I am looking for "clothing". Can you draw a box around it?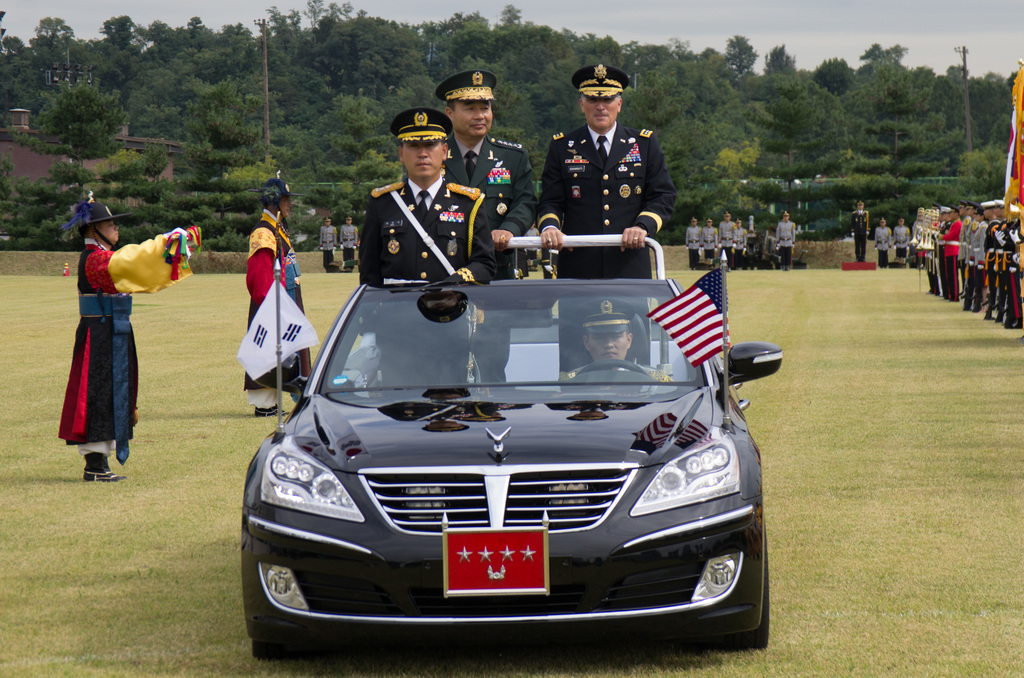
Sure, the bounding box is BBox(701, 225, 714, 262).
